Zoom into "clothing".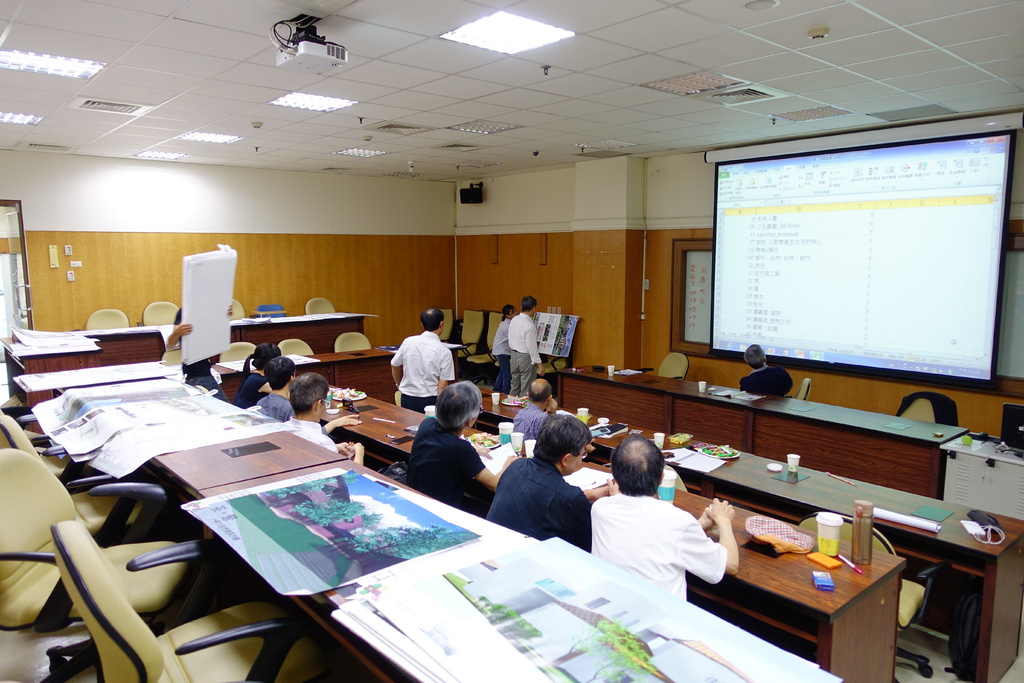
Zoom target: BBox(747, 368, 776, 406).
